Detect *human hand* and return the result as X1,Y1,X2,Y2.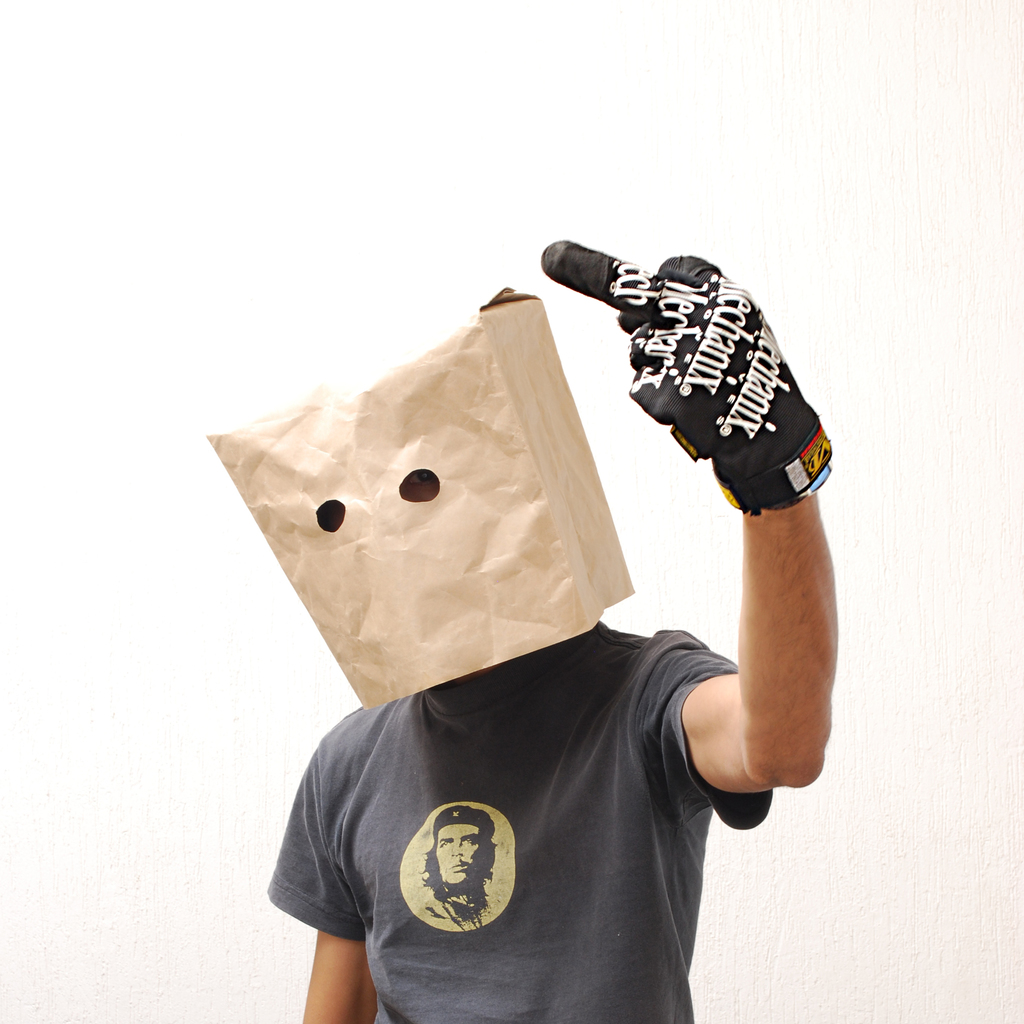
541,236,817,481.
